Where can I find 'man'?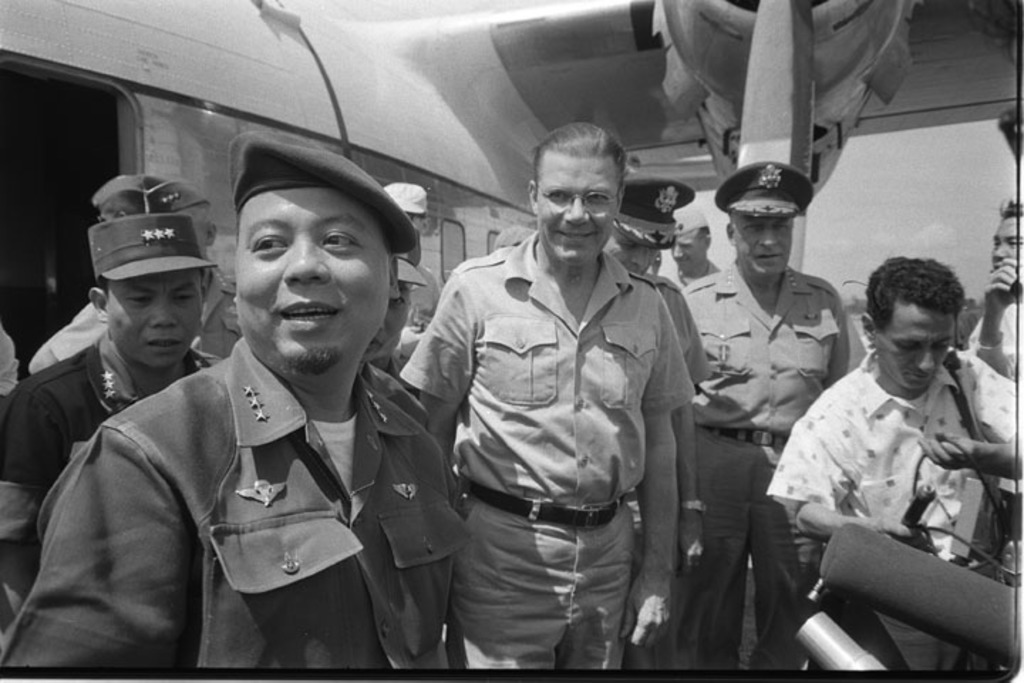
You can find it at 397,120,693,672.
